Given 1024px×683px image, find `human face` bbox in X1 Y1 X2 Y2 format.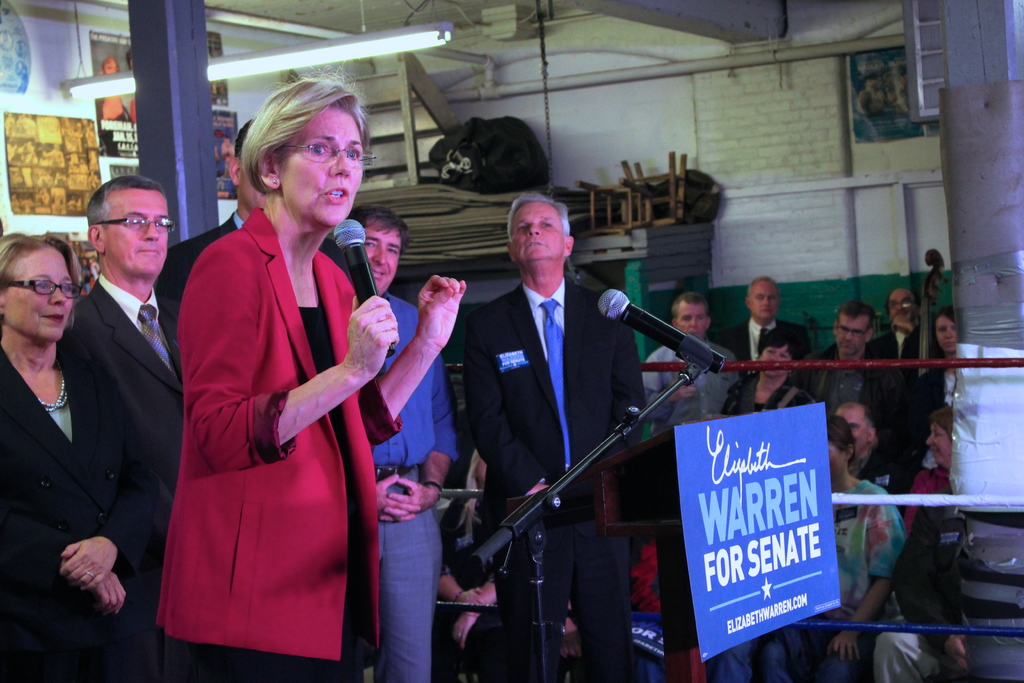
364 226 406 295.
